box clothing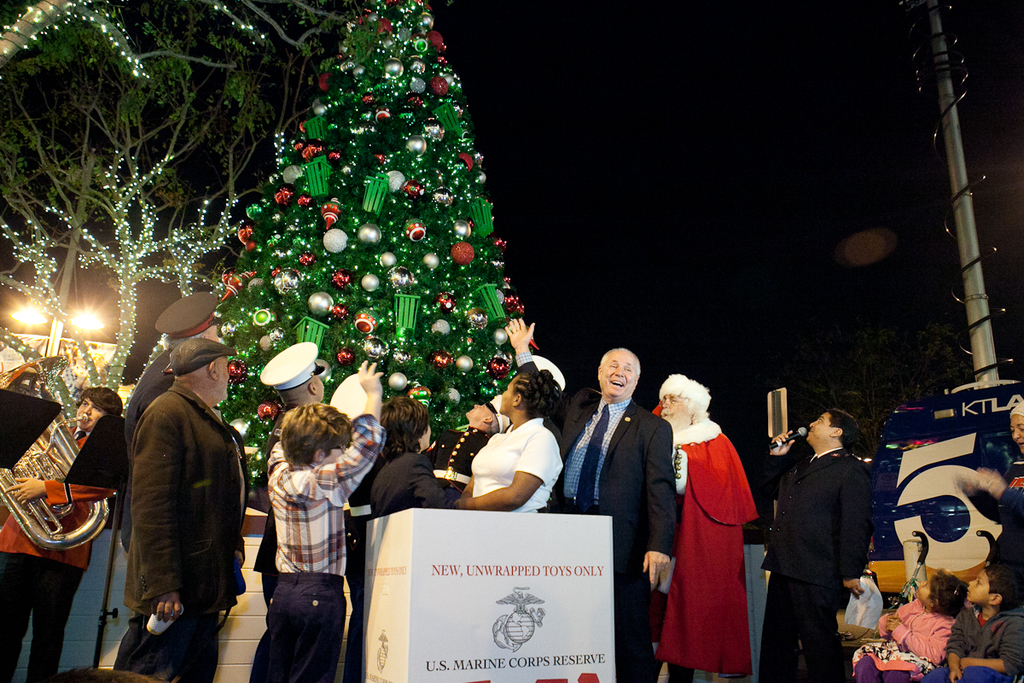
(left=251, top=406, right=306, bottom=682)
